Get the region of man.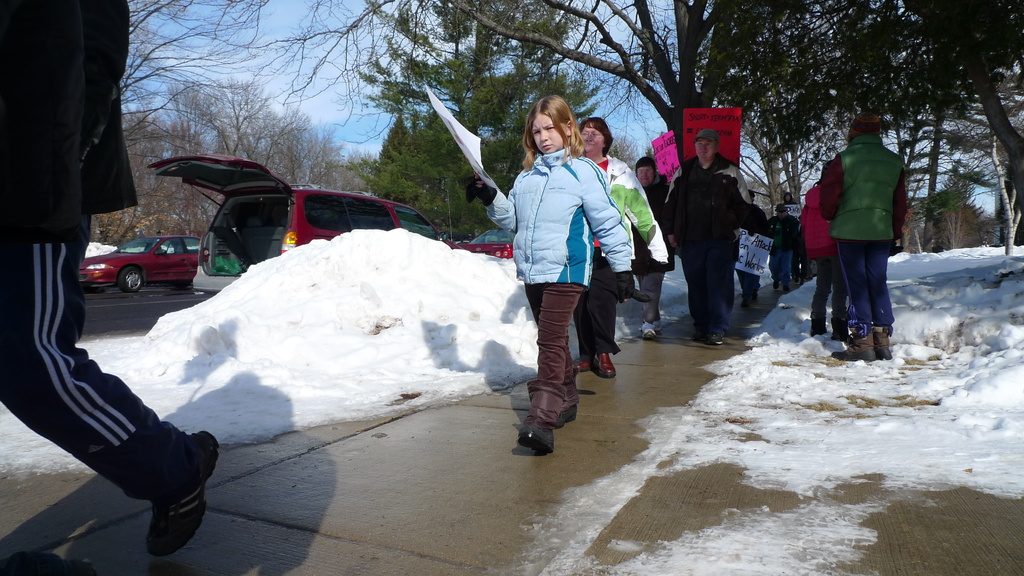
bbox(819, 112, 907, 360).
